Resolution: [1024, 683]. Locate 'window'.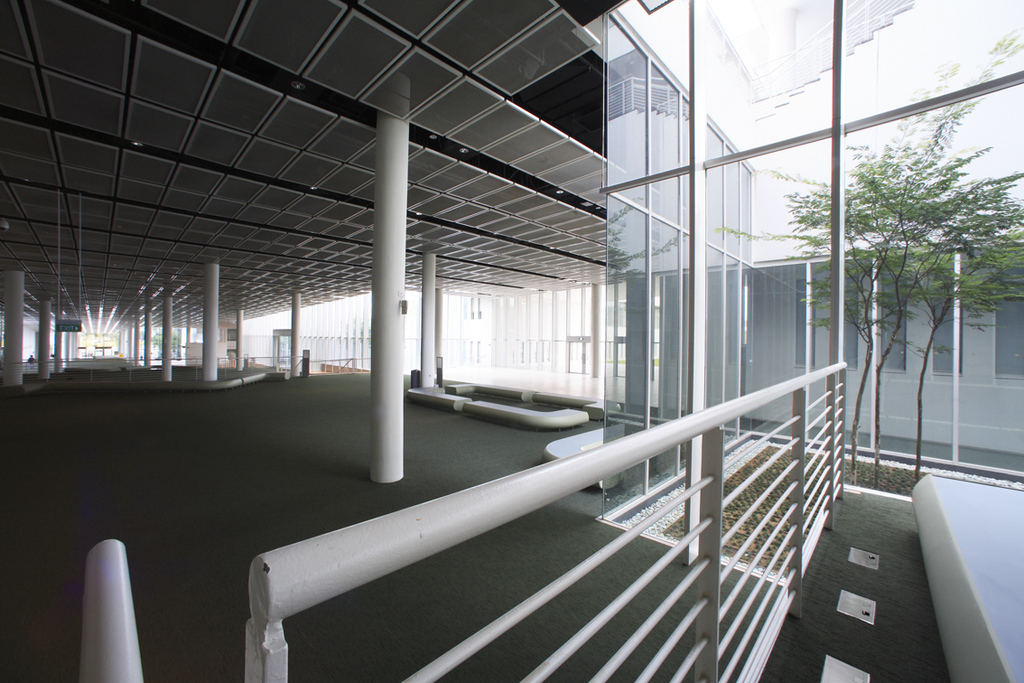
[x1=609, y1=18, x2=648, y2=213].
